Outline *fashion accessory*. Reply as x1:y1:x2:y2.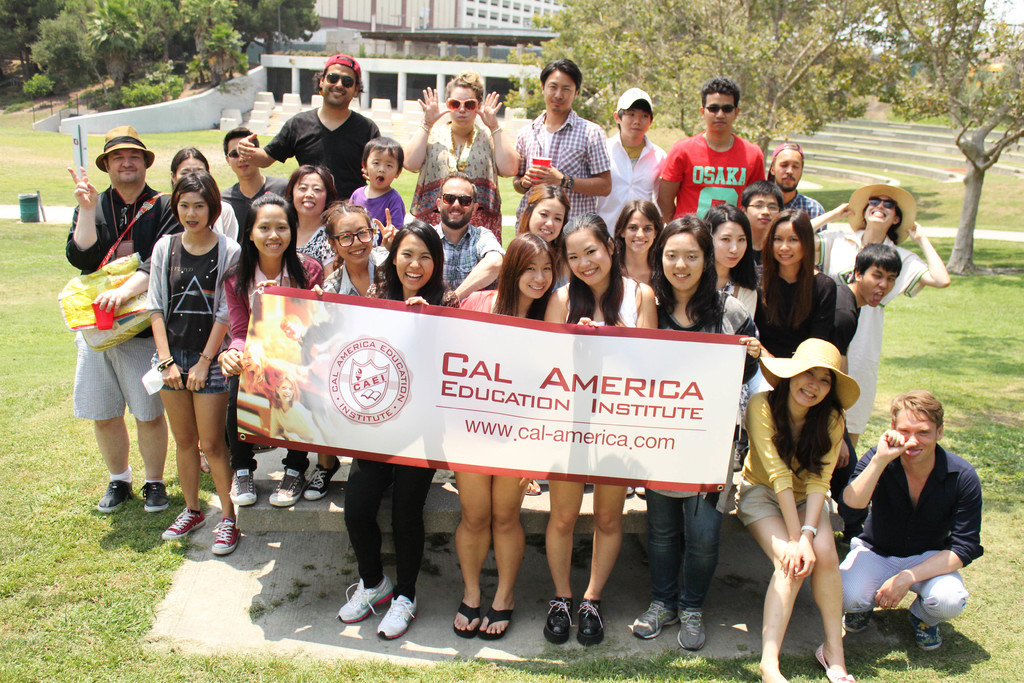
547:595:579:648.
